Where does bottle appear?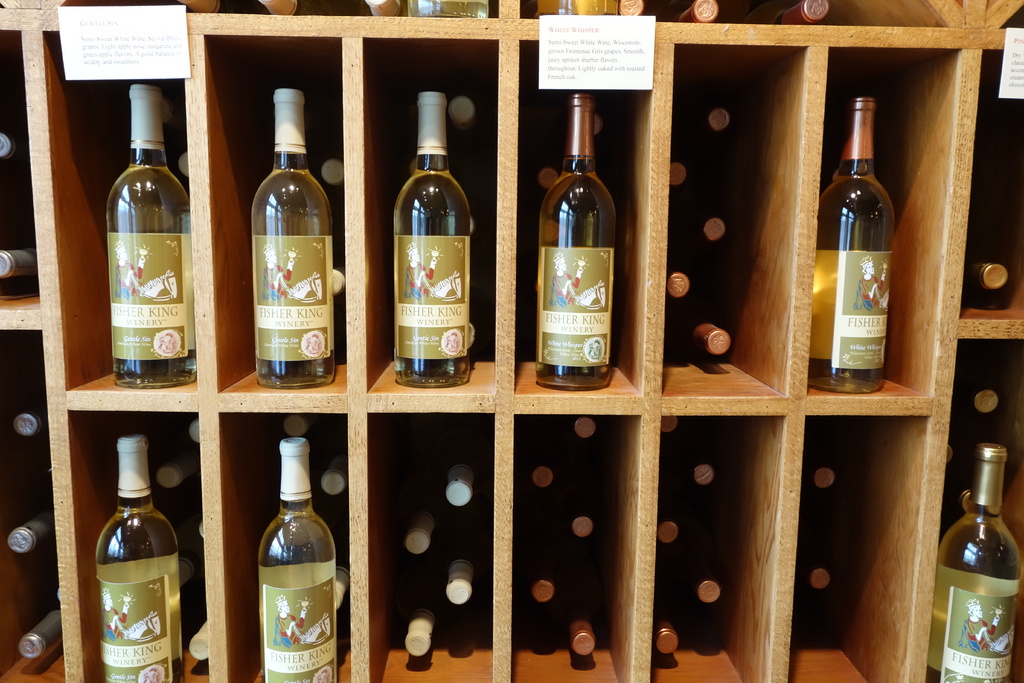
Appears at (x1=666, y1=267, x2=690, y2=300).
